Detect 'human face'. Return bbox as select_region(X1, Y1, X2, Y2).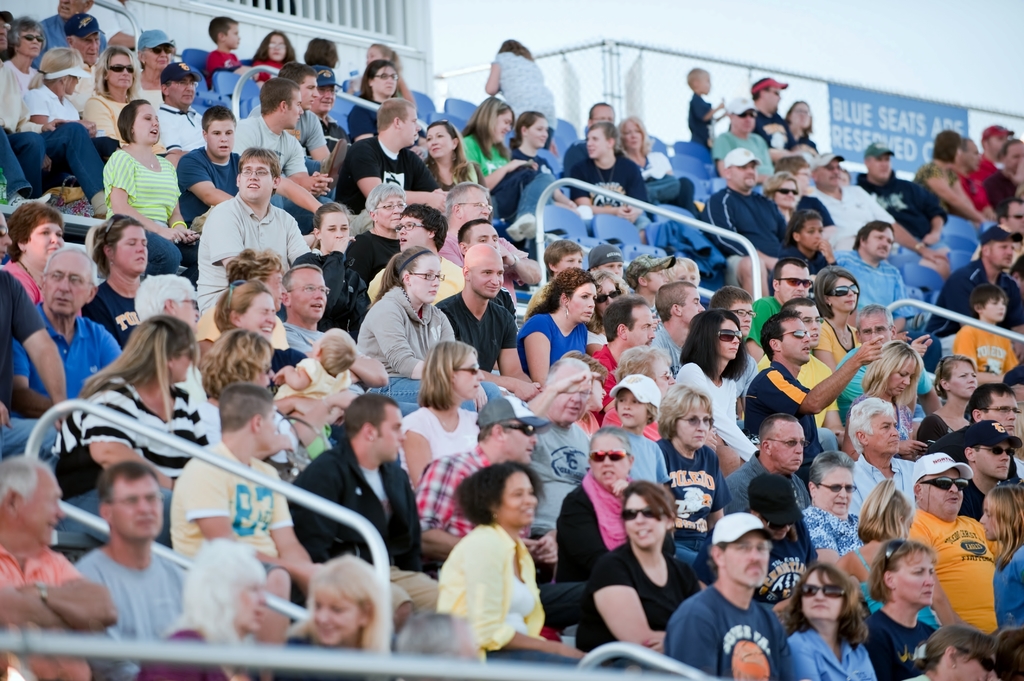
select_region(241, 291, 276, 337).
